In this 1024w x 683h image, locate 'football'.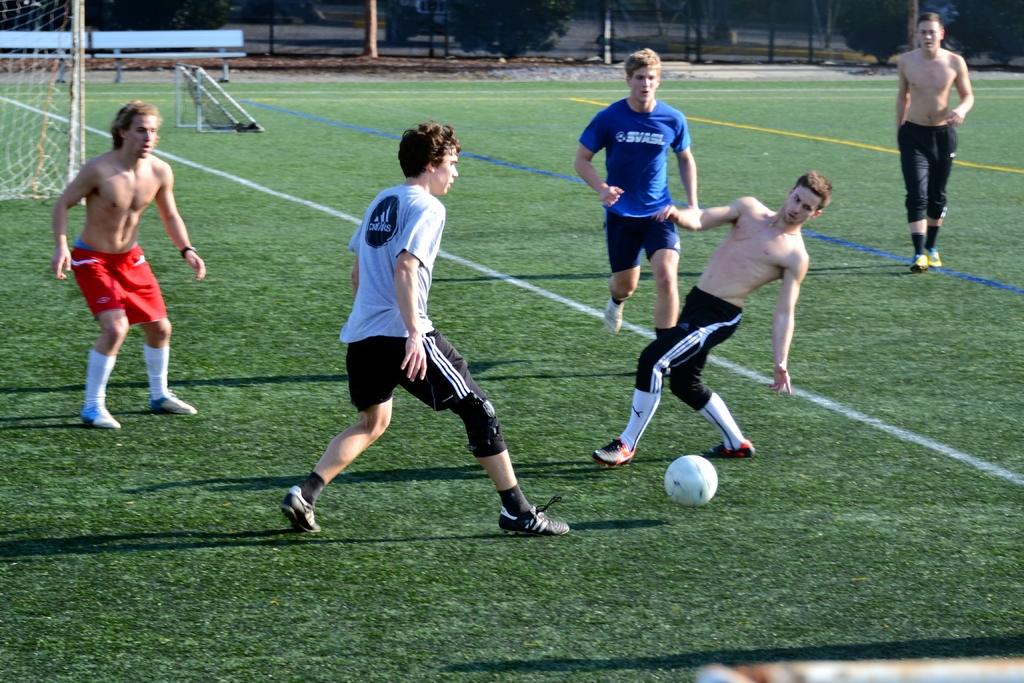
Bounding box: (left=661, top=454, right=719, bottom=507).
